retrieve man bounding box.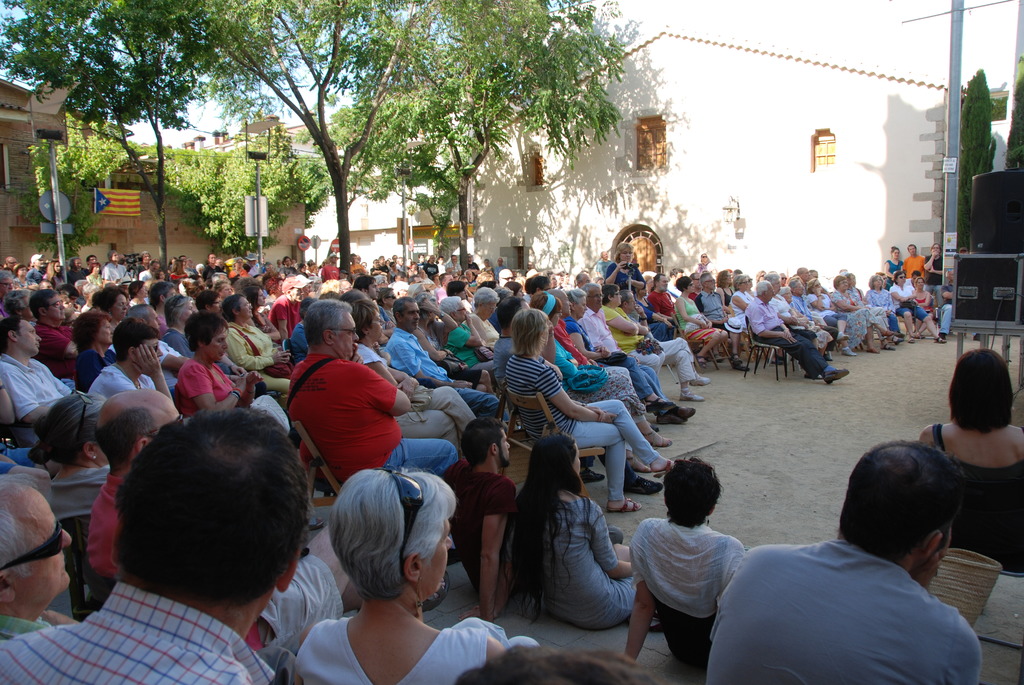
Bounding box: BBox(322, 251, 340, 287).
